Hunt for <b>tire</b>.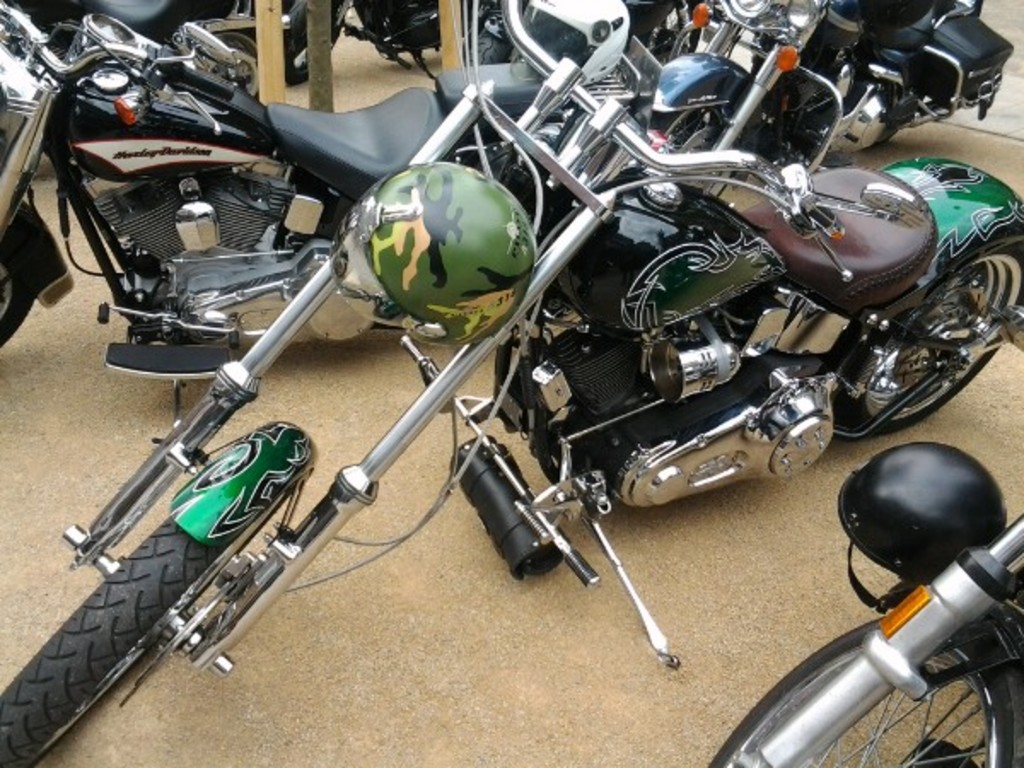
Hunted down at detection(843, 244, 1022, 435).
